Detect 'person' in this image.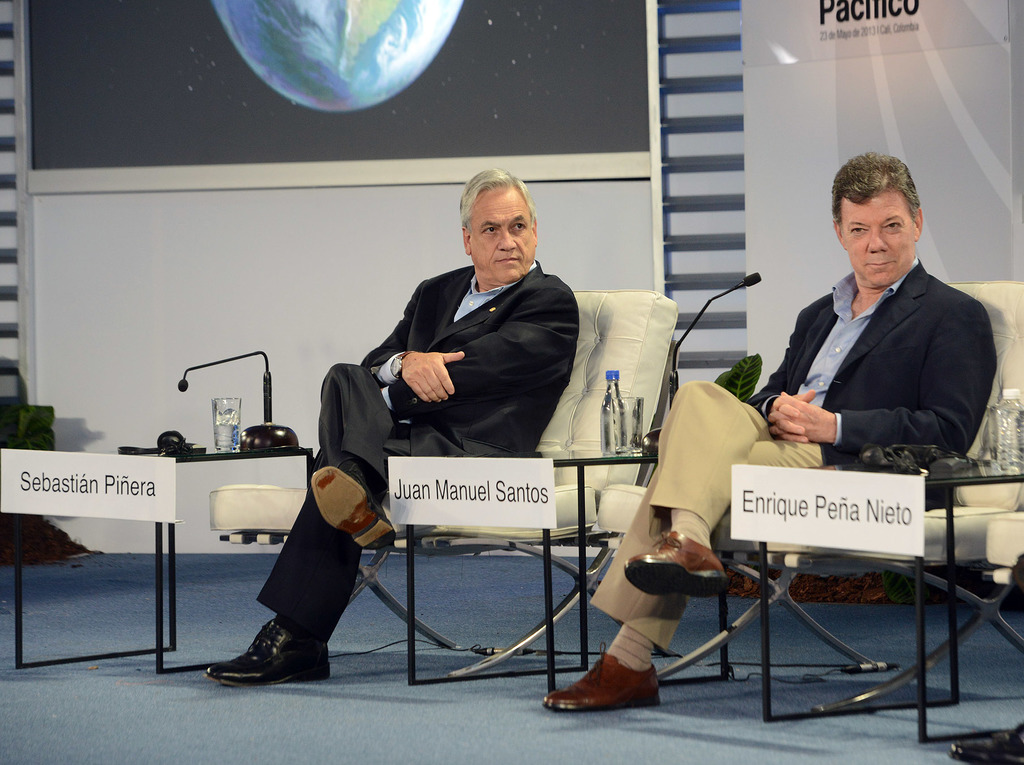
Detection: locate(201, 163, 574, 689).
